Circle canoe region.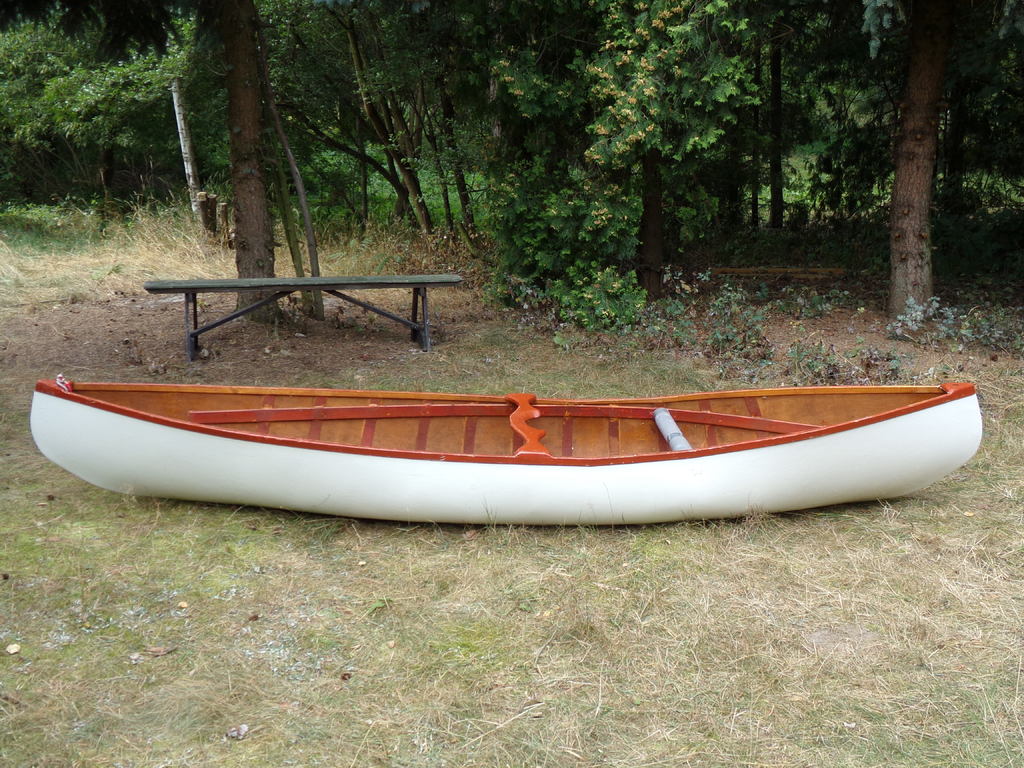
Region: 26 383 979 522.
